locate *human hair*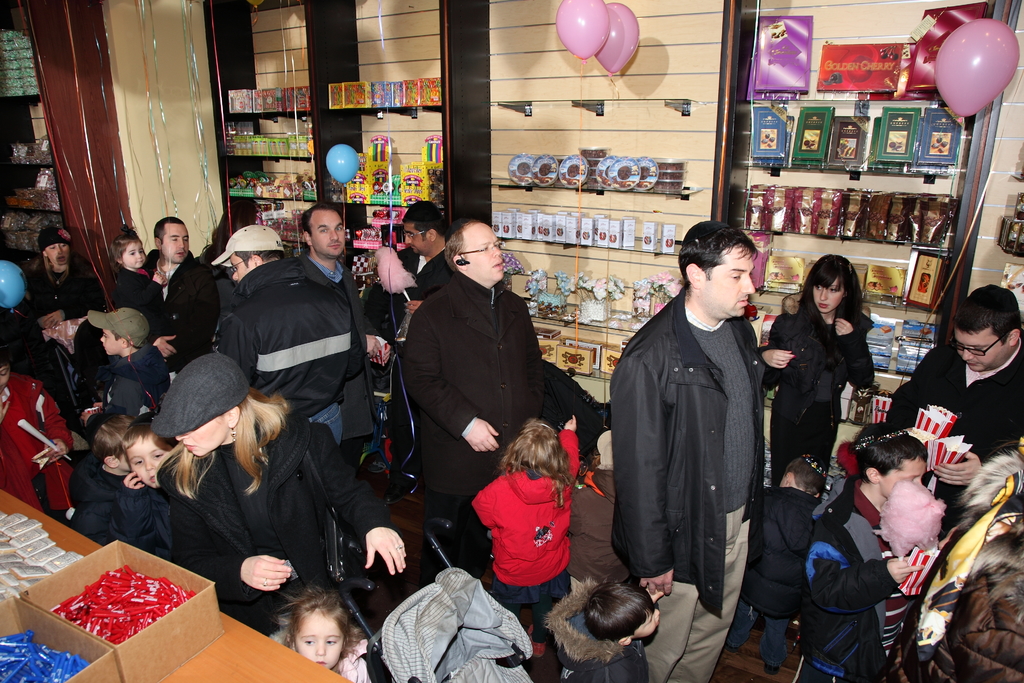
[111,328,137,347]
